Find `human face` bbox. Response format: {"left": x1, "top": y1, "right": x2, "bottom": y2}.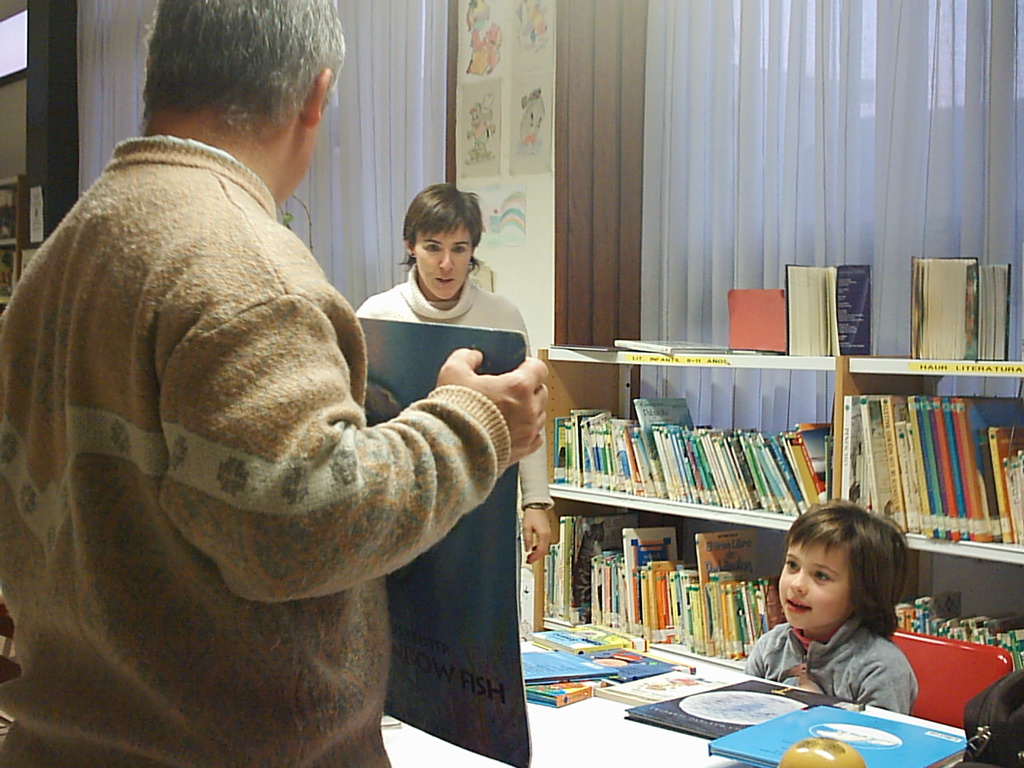
{"left": 413, "top": 233, "right": 474, "bottom": 302}.
